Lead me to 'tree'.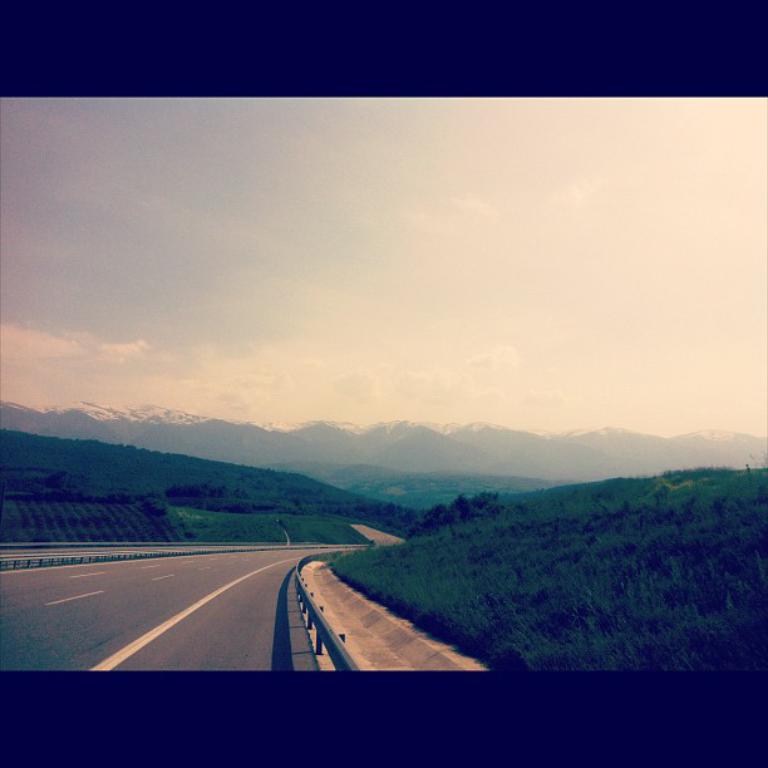
Lead to [x1=356, y1=473, x2=767, y2=670].
